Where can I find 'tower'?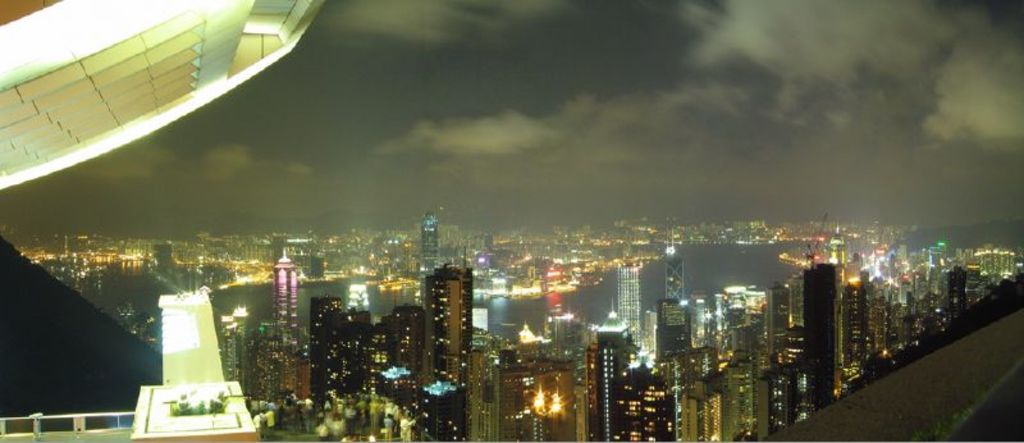
You can find it at <region>419, 269, 475, 376</region>.
